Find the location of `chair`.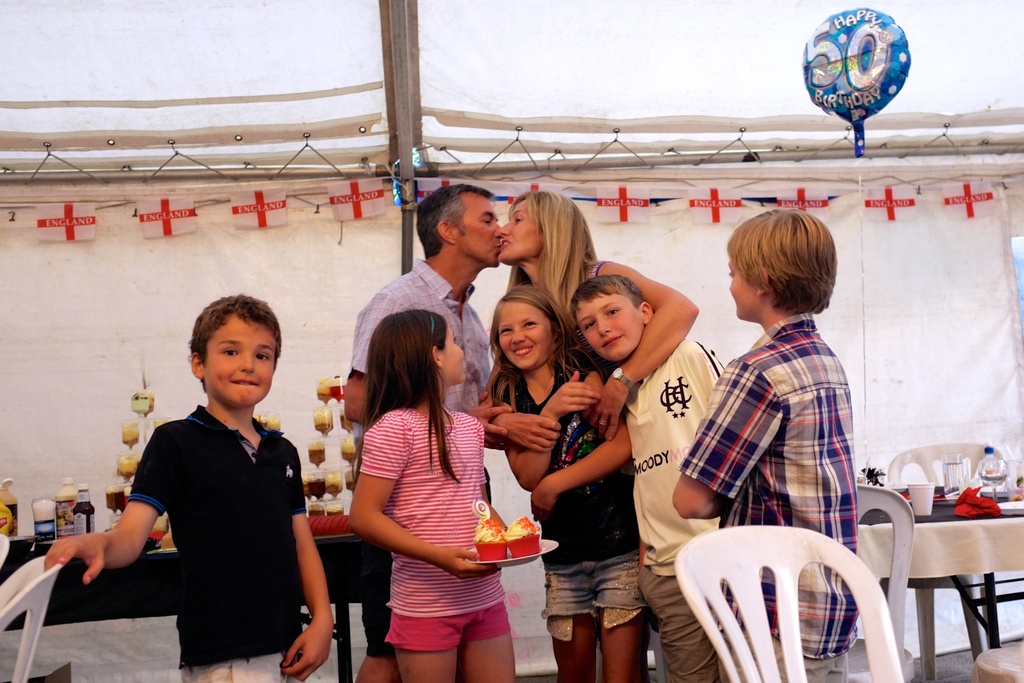
Location: region(0, 554, 69, 682).
